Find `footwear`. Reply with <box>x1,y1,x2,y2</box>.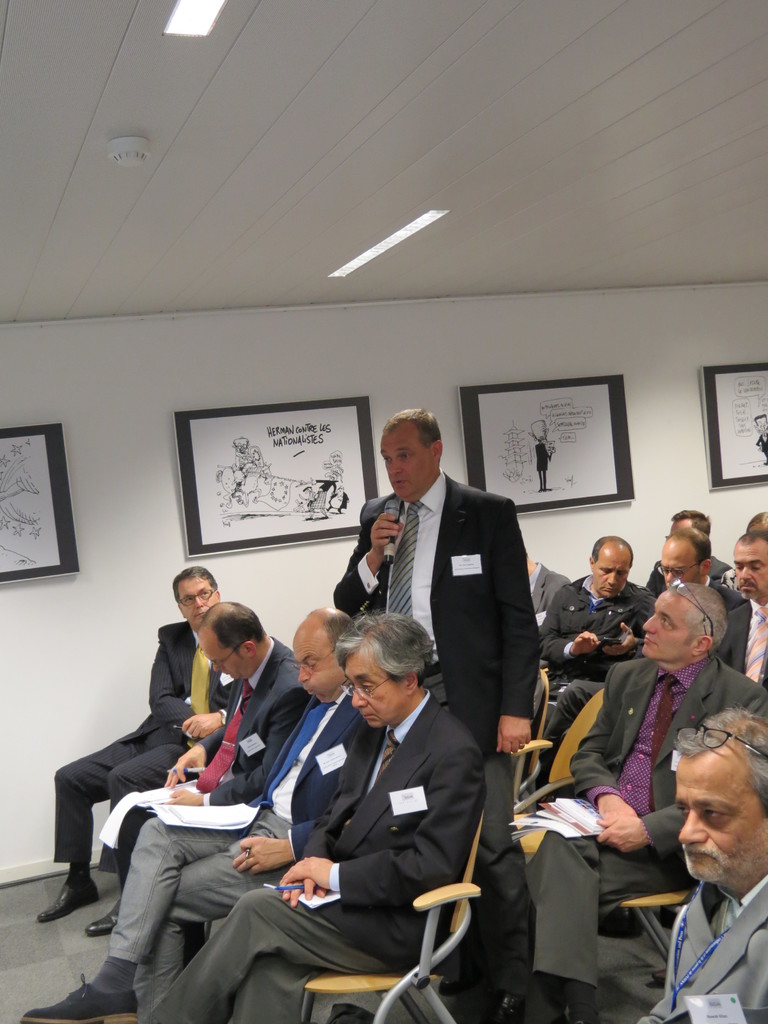
<box>42,872,103,918</box>.
